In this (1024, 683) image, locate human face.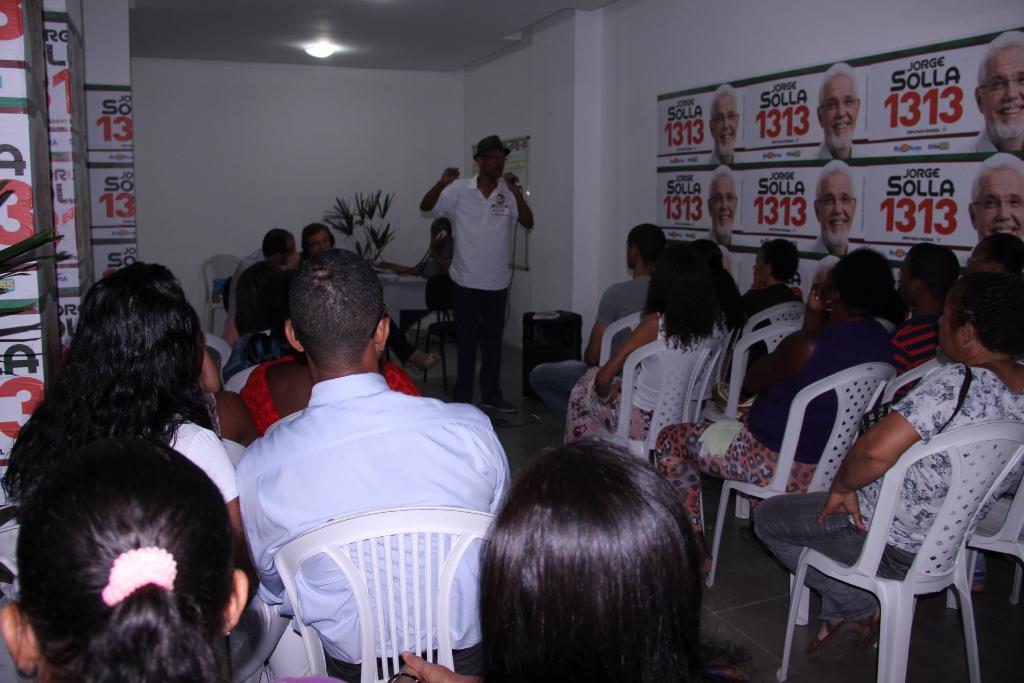
Bounding box: (x1=486, y1=147, x2=508, y2=186).
